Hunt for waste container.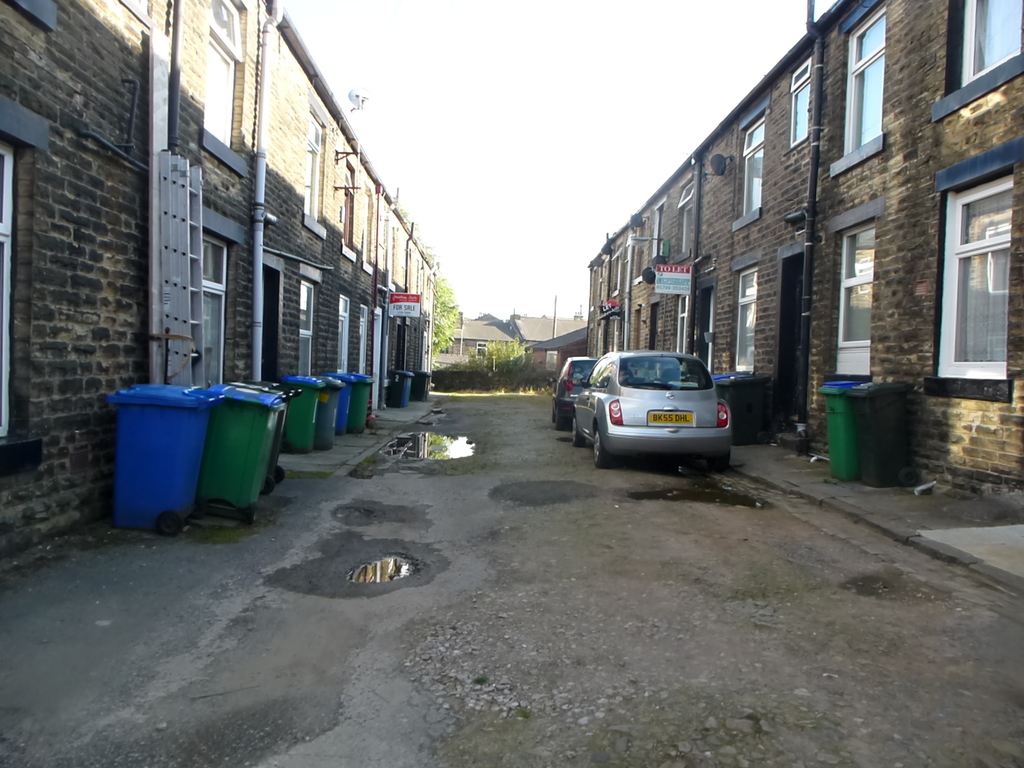
Hunted down at 409,365,431,406.
